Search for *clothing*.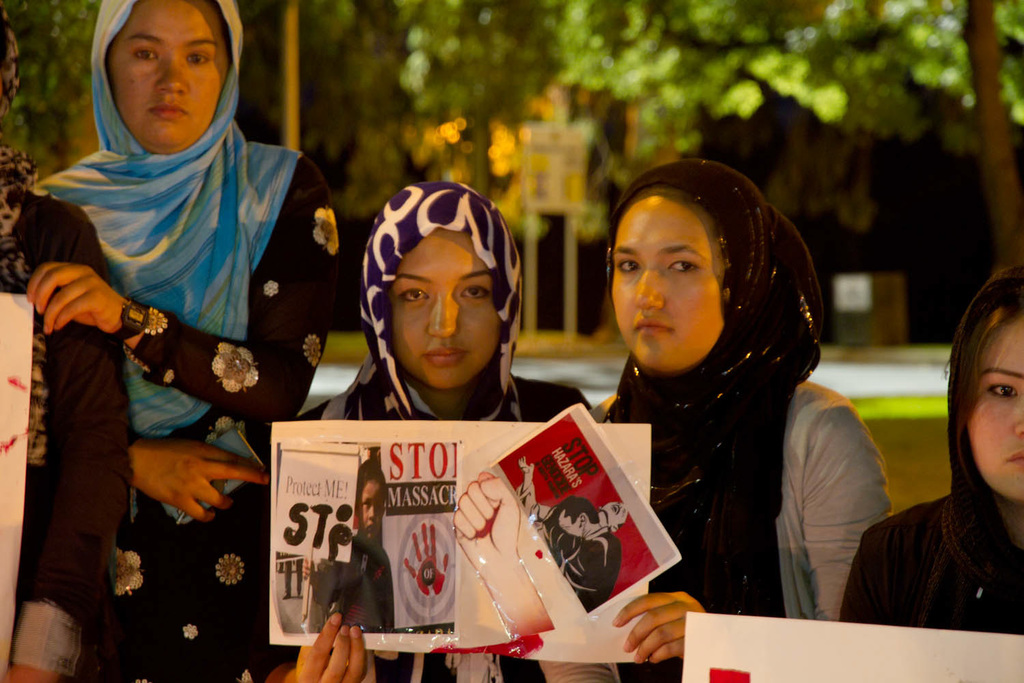
Found at select_region(0, 1, 135, 682).
